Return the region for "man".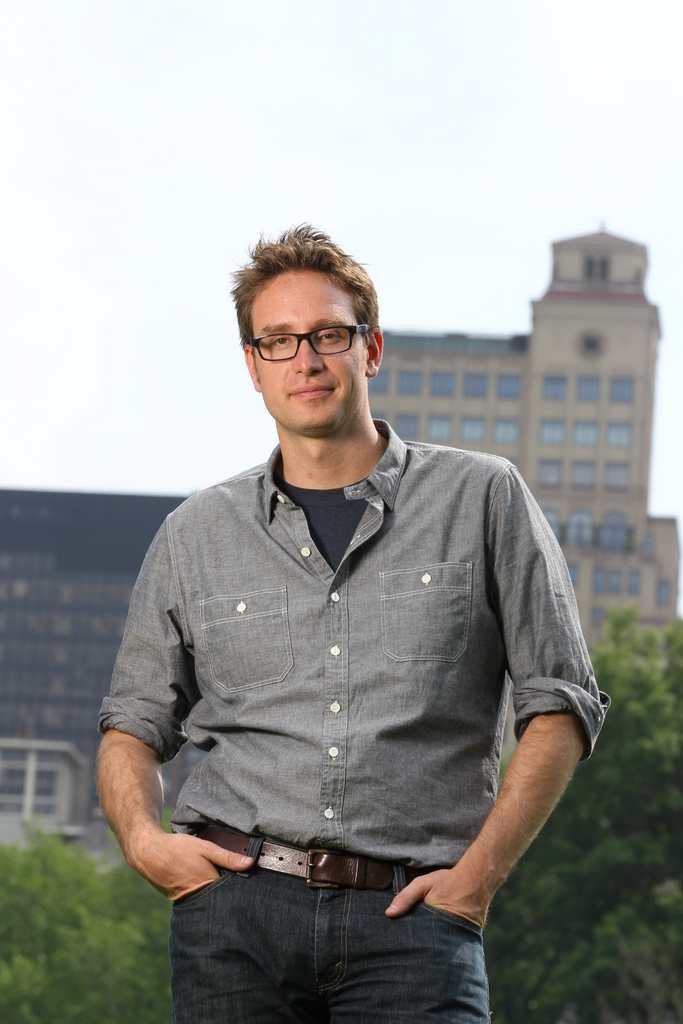
<region>88, 221, 625, 1012</region>.
